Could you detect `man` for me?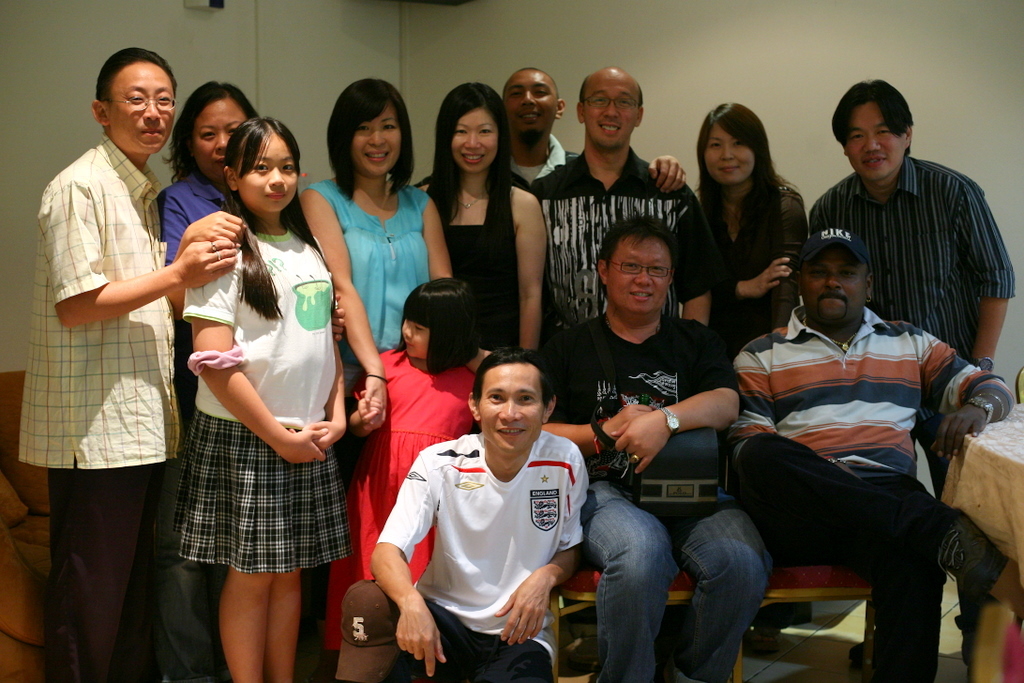
Detection result: [x1=363, y1=340, x2=591, y2=682].
